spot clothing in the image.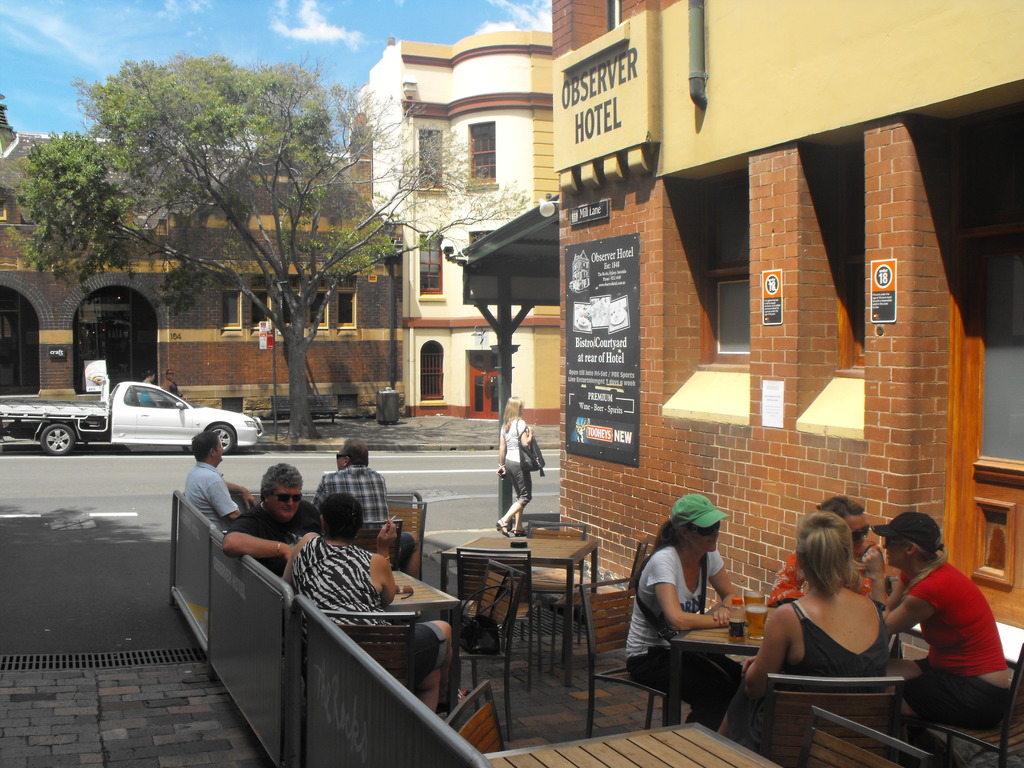
clothing found at bbox=[311, 468, 415, 568].
